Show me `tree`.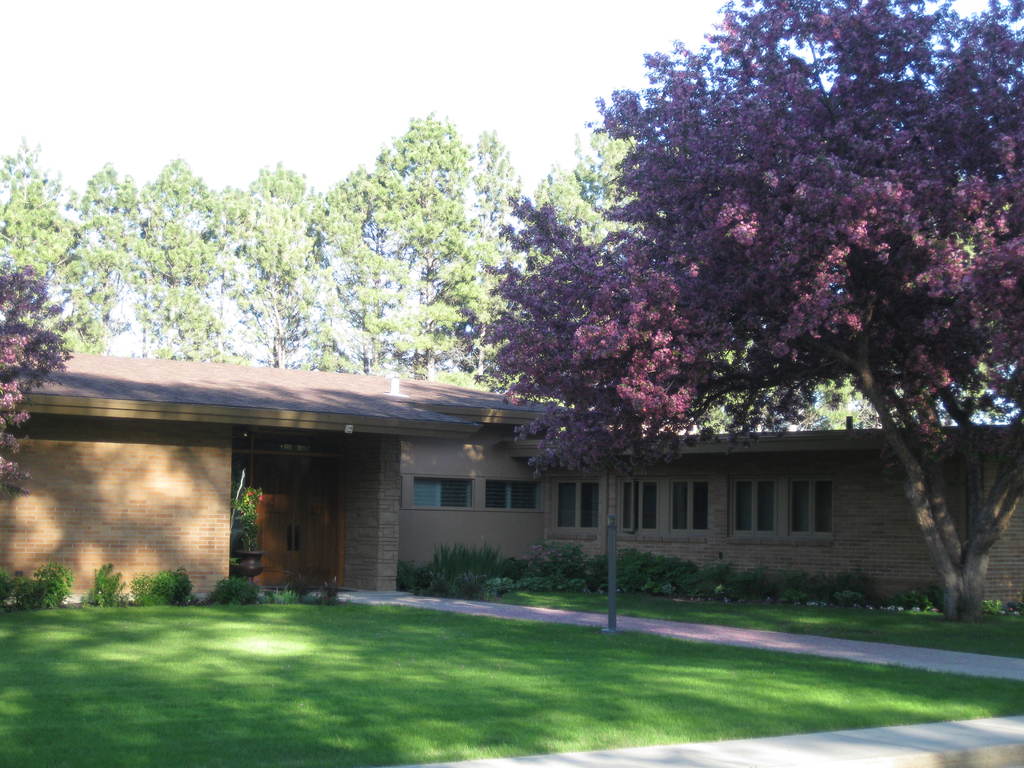
`tree` is here: bbox=[451, 0, 1023, 623].
